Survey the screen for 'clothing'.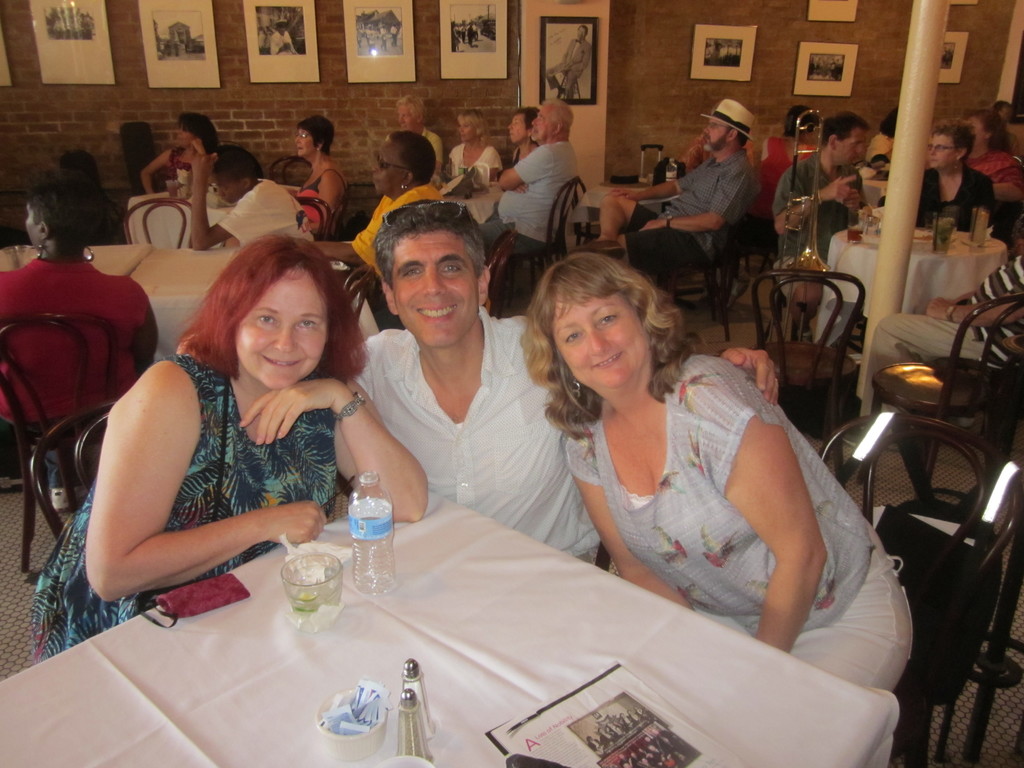
Survey found: 507:135:536:161.
